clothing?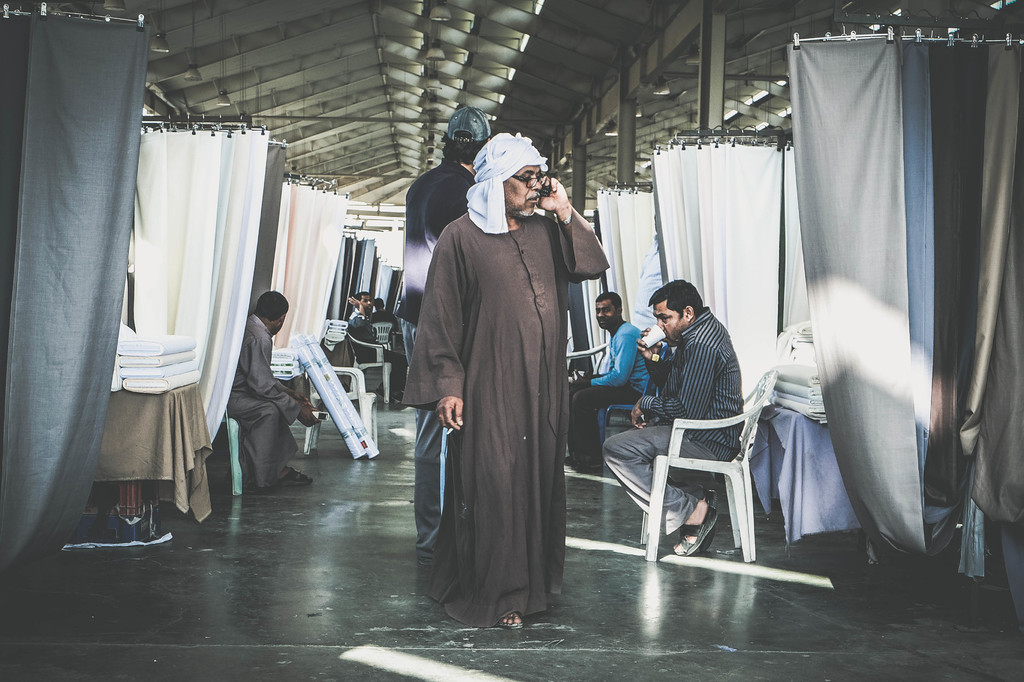
<bbox>347, 311, 415, 408</bbox>
